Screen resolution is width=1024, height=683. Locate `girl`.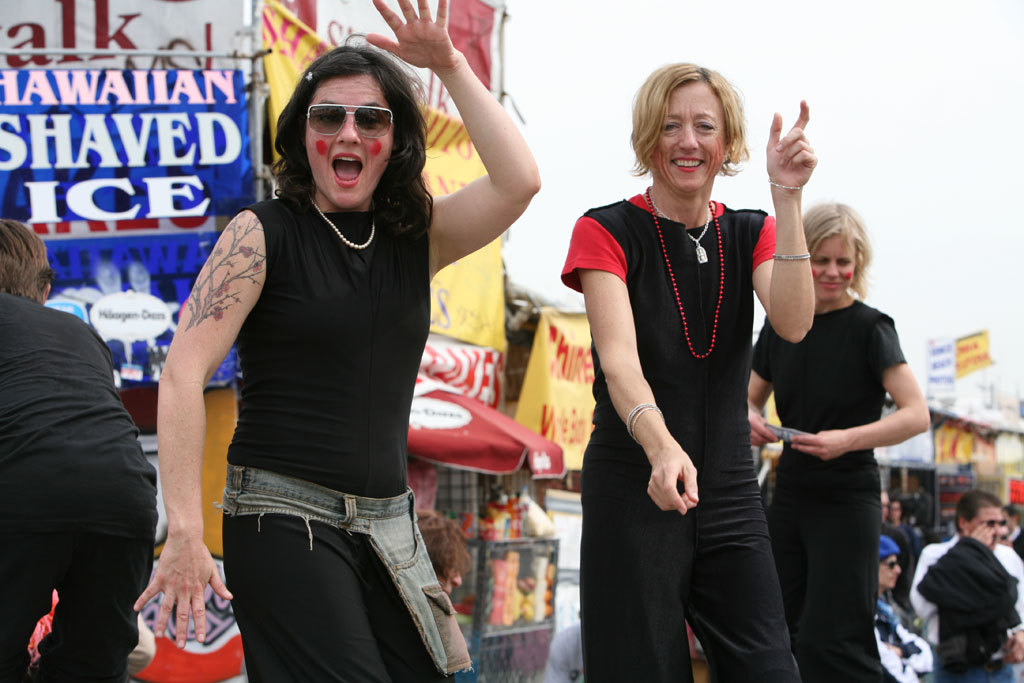
pyautogui.locateOnScreen(747, 201, 934, 682).
